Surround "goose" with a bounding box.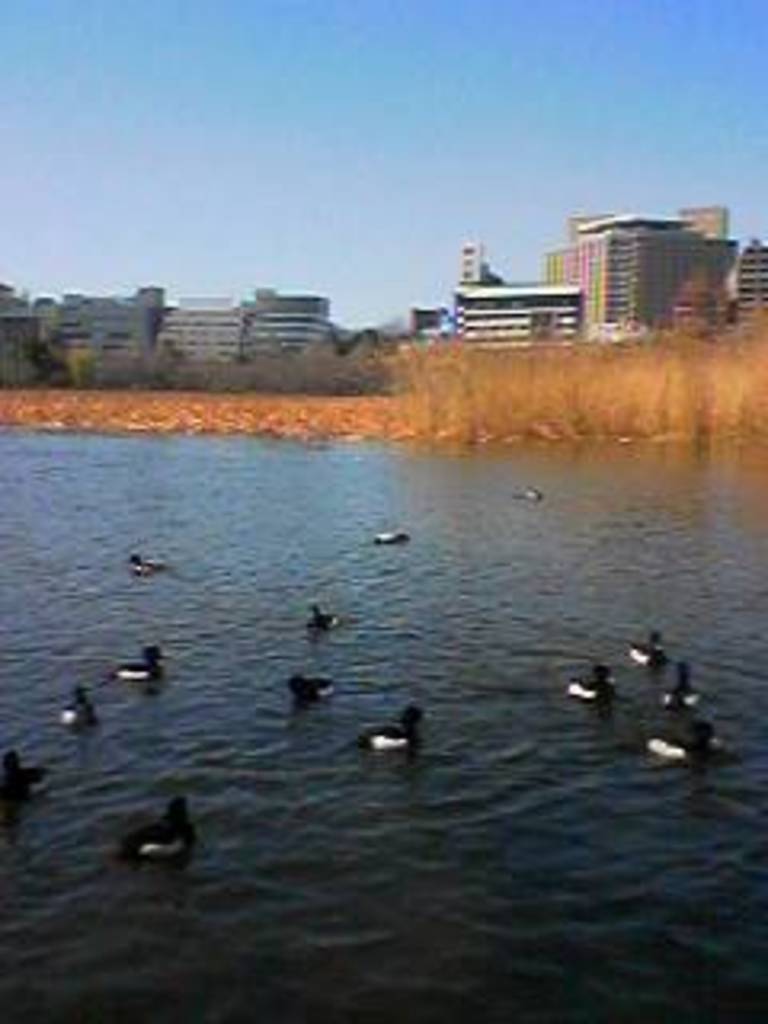
x1=134 y1=794 x2=195 y2=864.
